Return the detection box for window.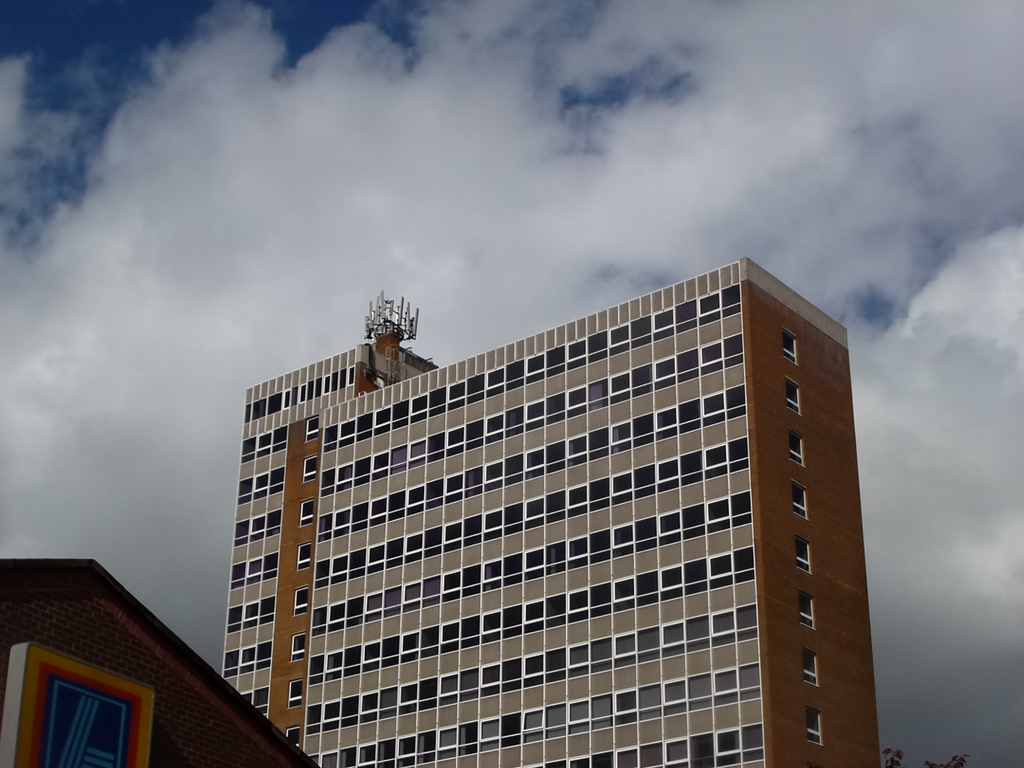
[257, 597, 278, 628].
